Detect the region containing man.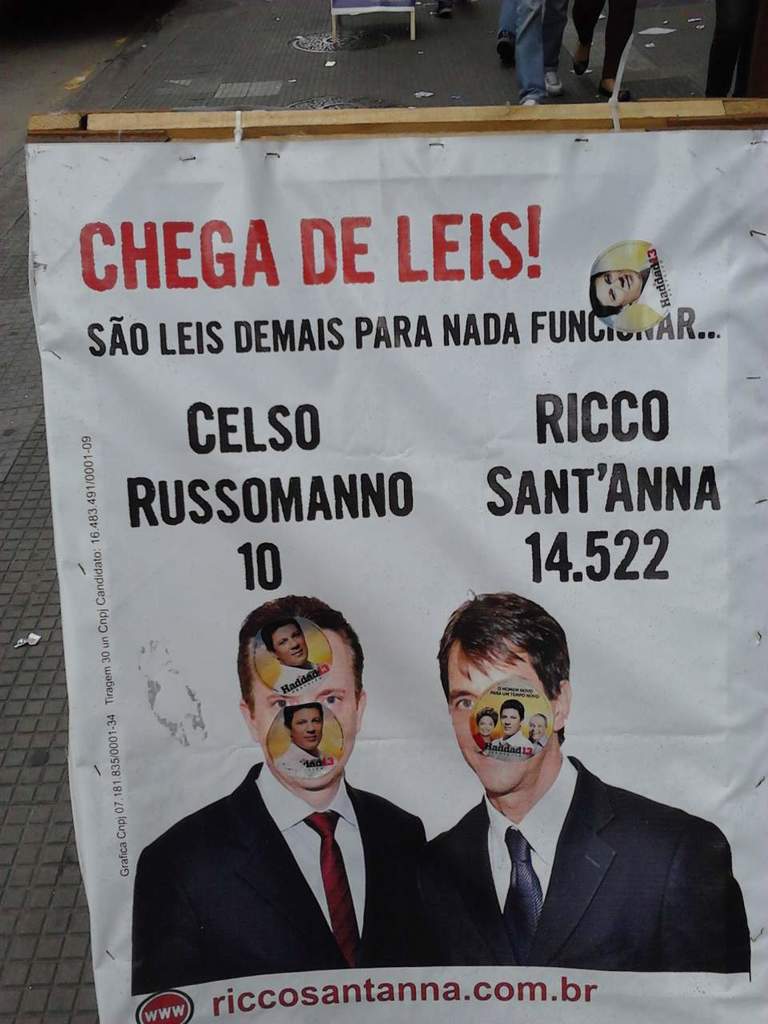
locate(280, 704, 342, 779).
